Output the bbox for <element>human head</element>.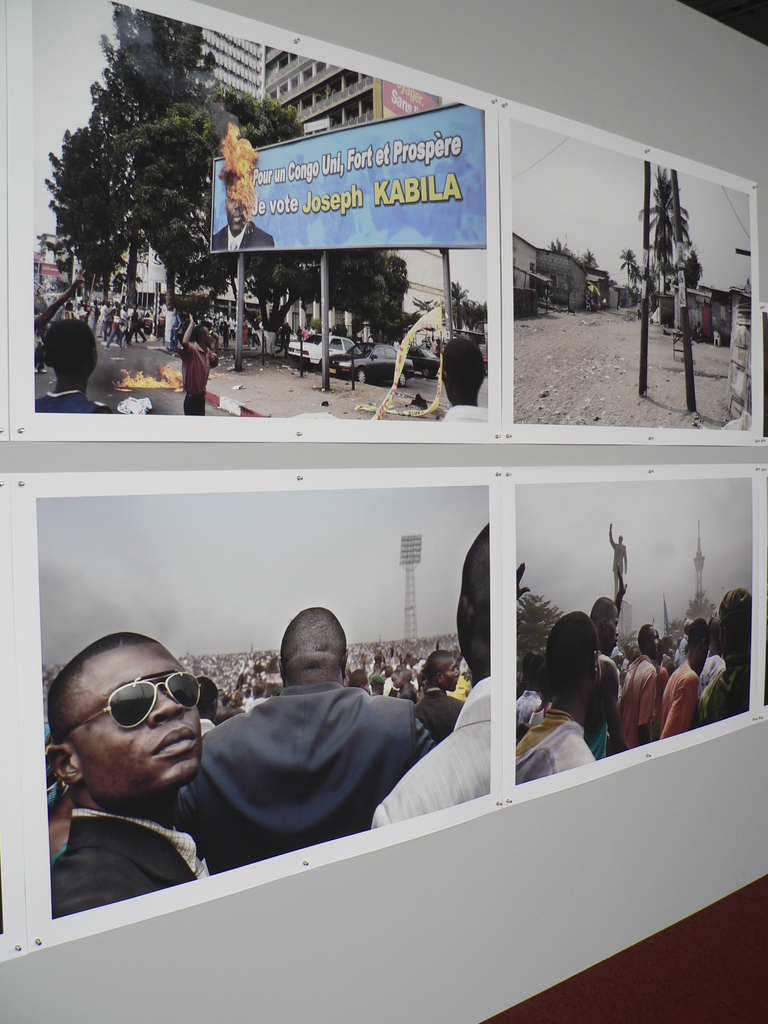
681, 618, 692, 632.
